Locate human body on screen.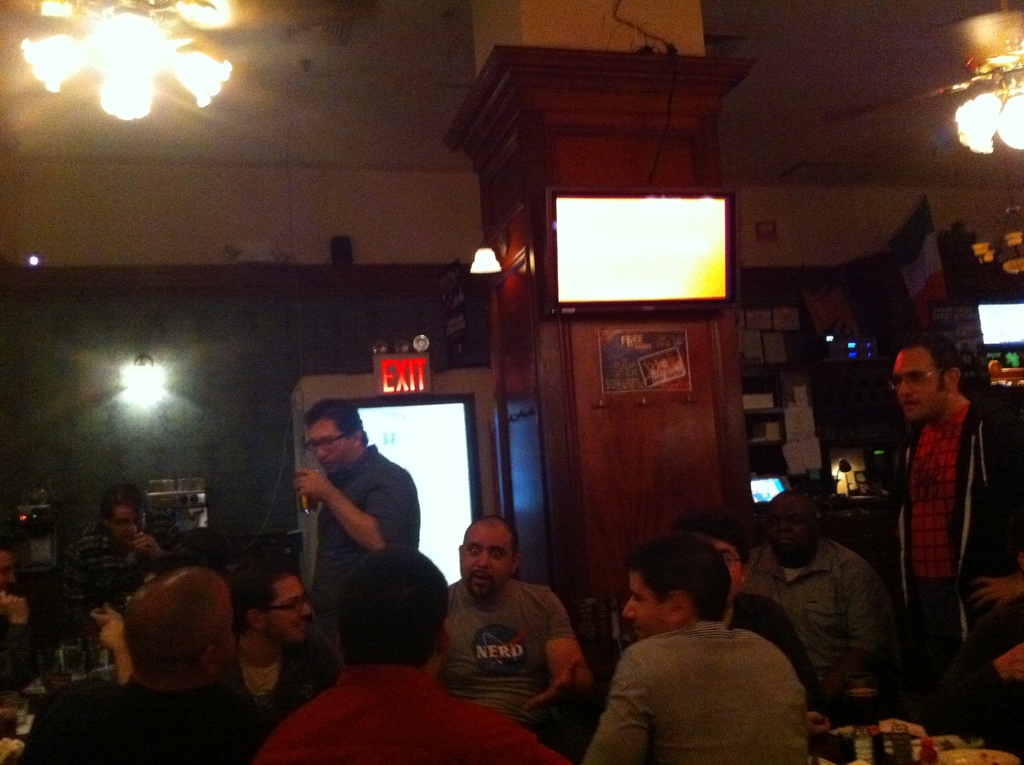
On screen at box(422, 509, 591, 752).
